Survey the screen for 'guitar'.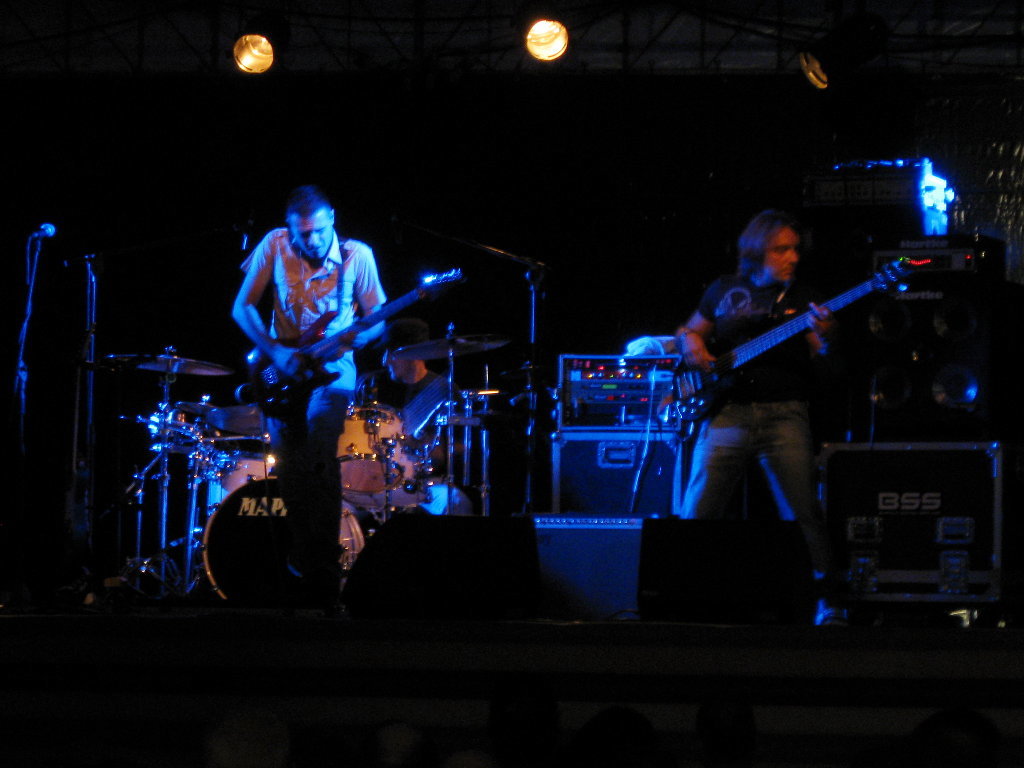
Survey found: {"left": 666, "top": 249, "right": 931, "bottom": 427}.
